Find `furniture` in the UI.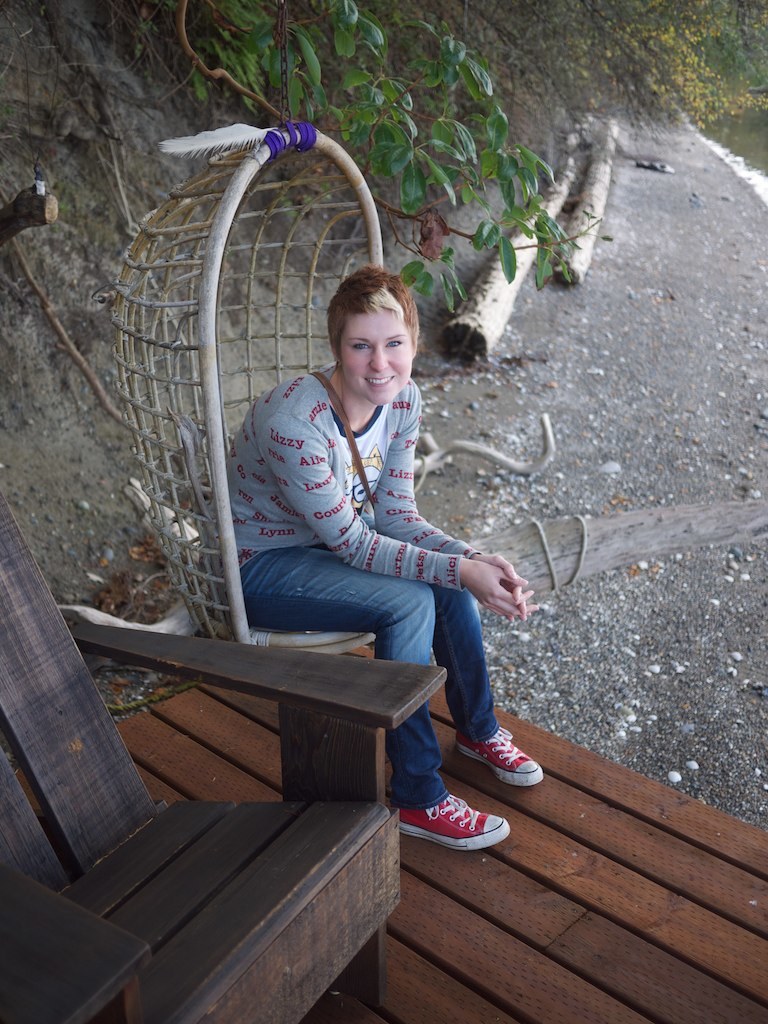
UI element at bbox=(0, 495, 448, 1023).
